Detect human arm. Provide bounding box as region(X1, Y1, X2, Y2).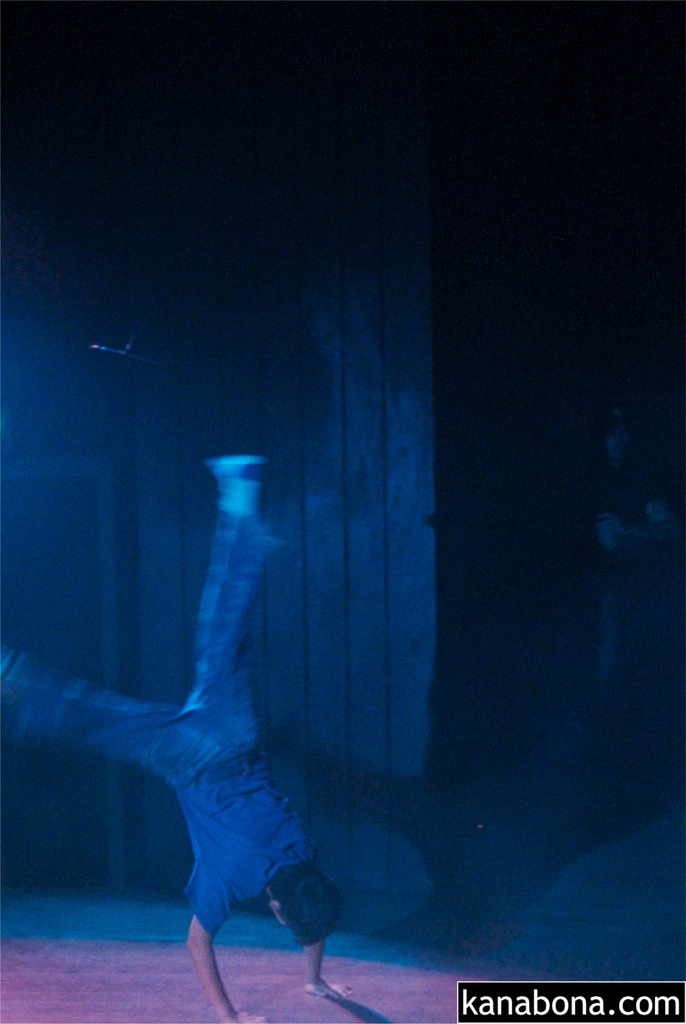
region(298, 943, 349, 998).
